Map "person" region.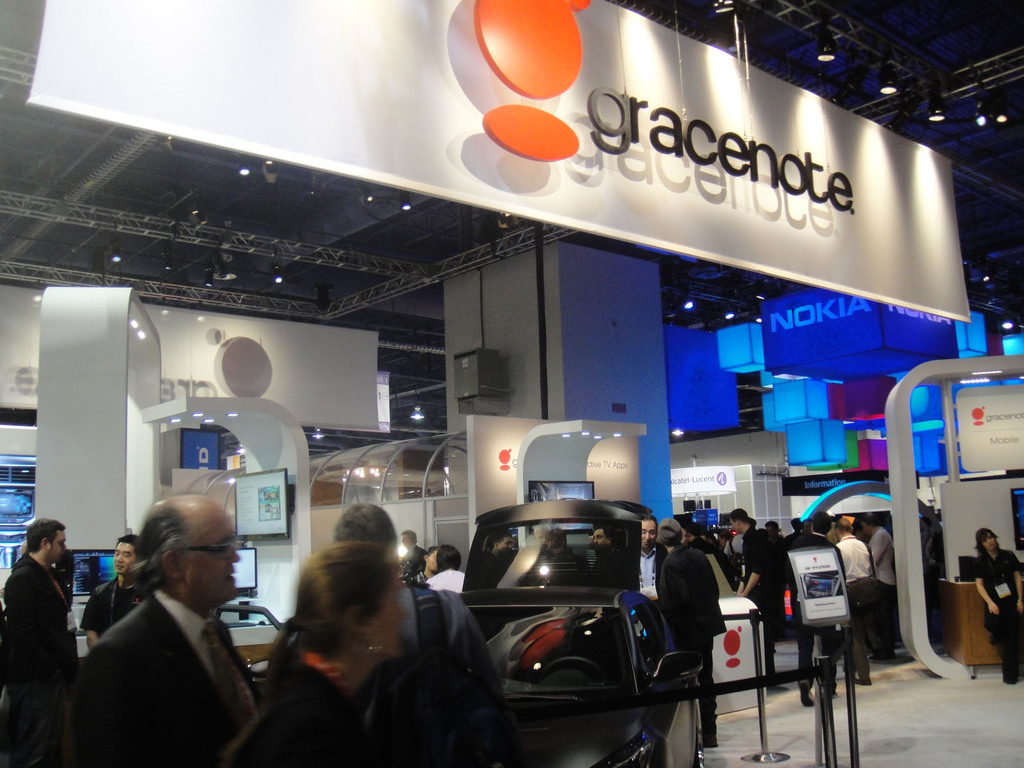
Mapped to (left=402, top=529, right=429, bottom=584).
